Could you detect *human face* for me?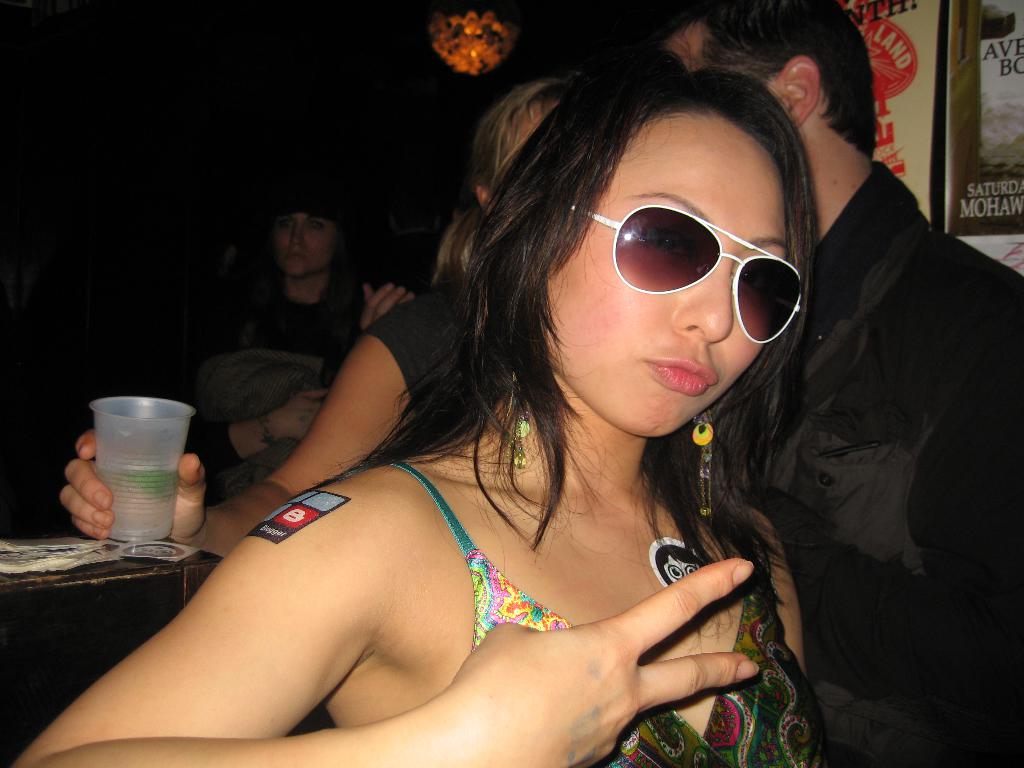
Detection result: select_region(273, 214, 334, 280).
